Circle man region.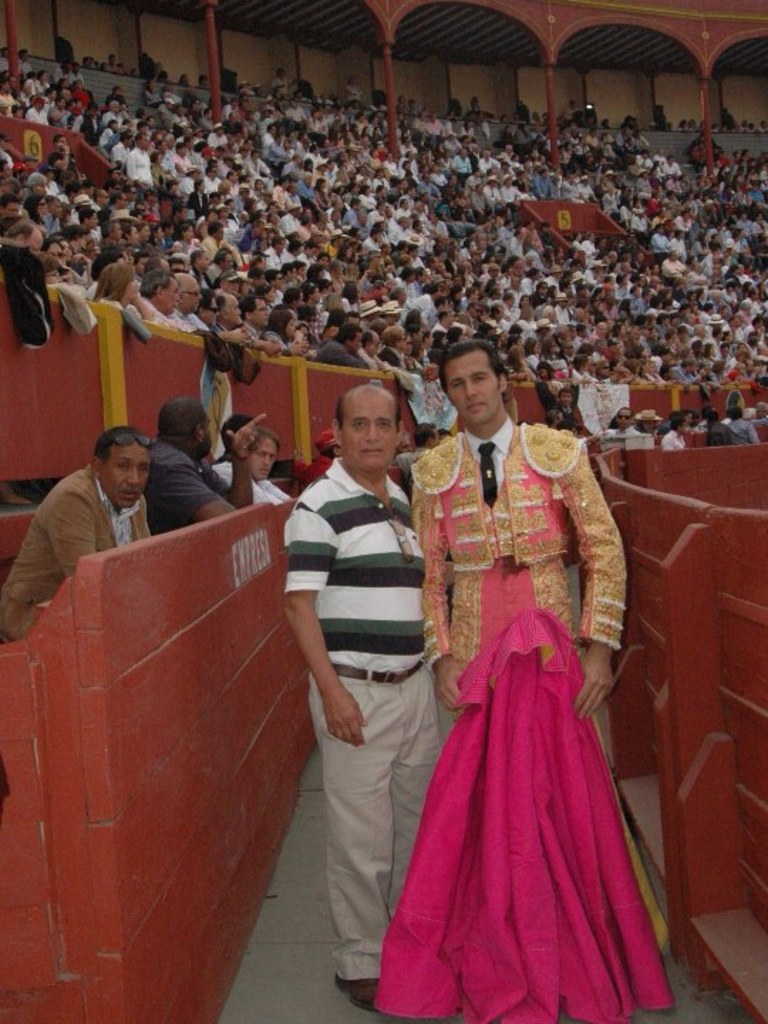
Region: [198,290,247,341].
